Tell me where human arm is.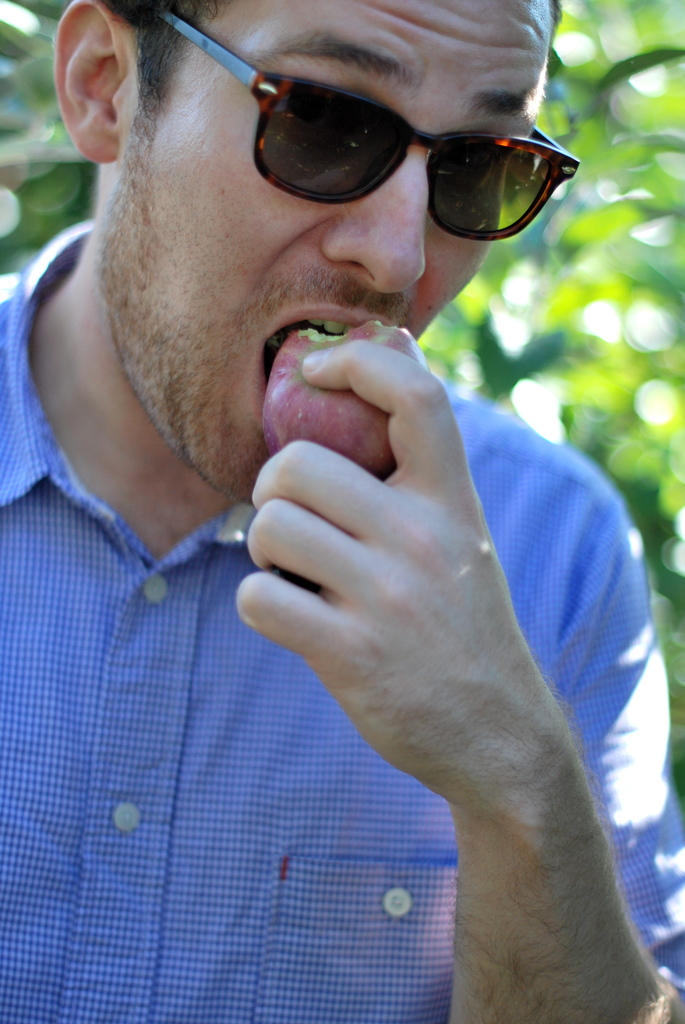
human arm is at bbox=(234, 339, 684, 1023).
